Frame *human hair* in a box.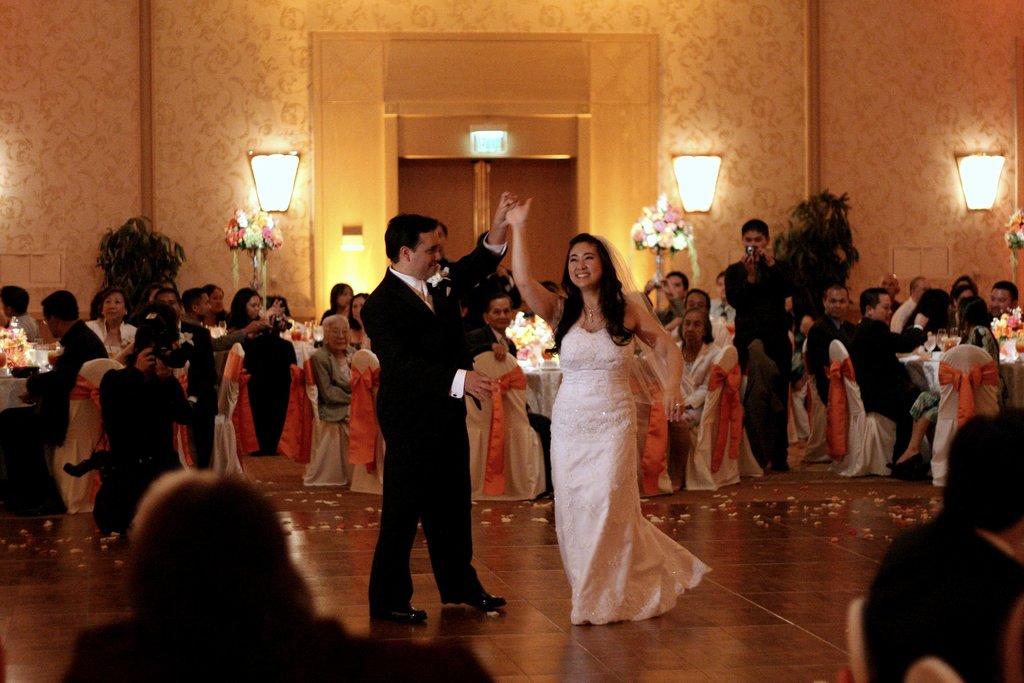
select_region(388, 212, 435, 262).
